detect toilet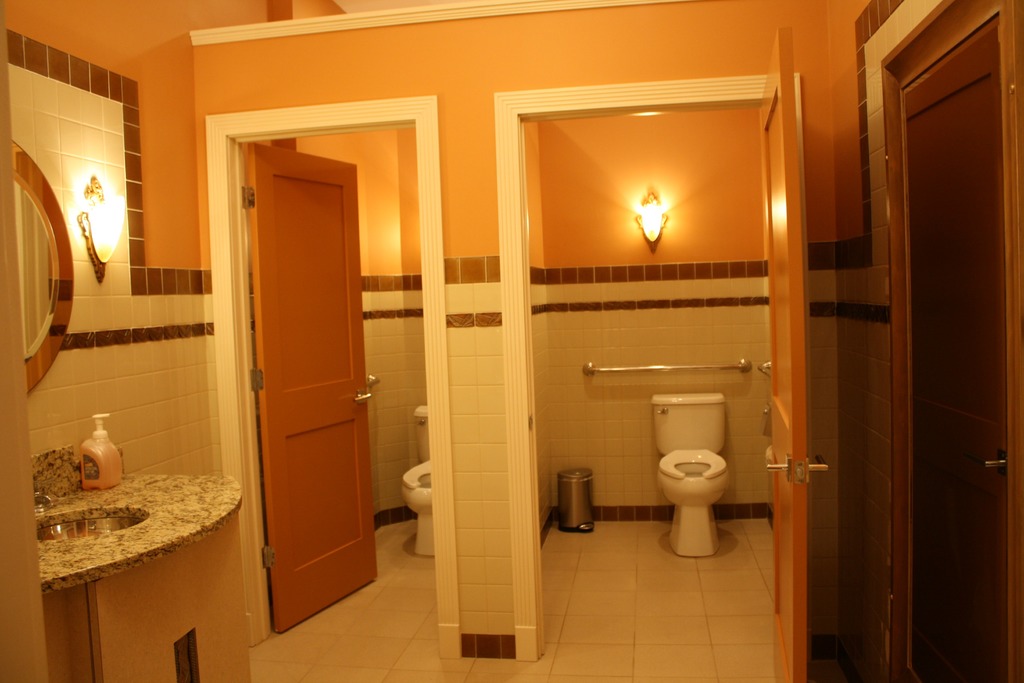
region(403, 454, 433, 559)
